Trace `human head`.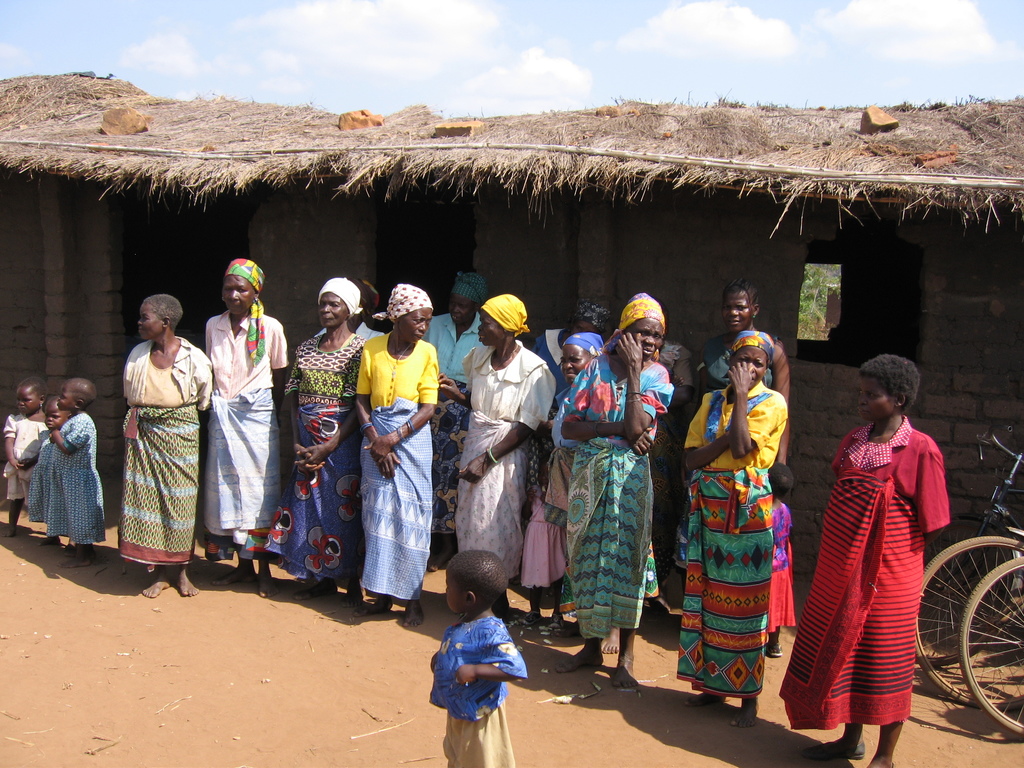
Traced to 452/271/486/321.
